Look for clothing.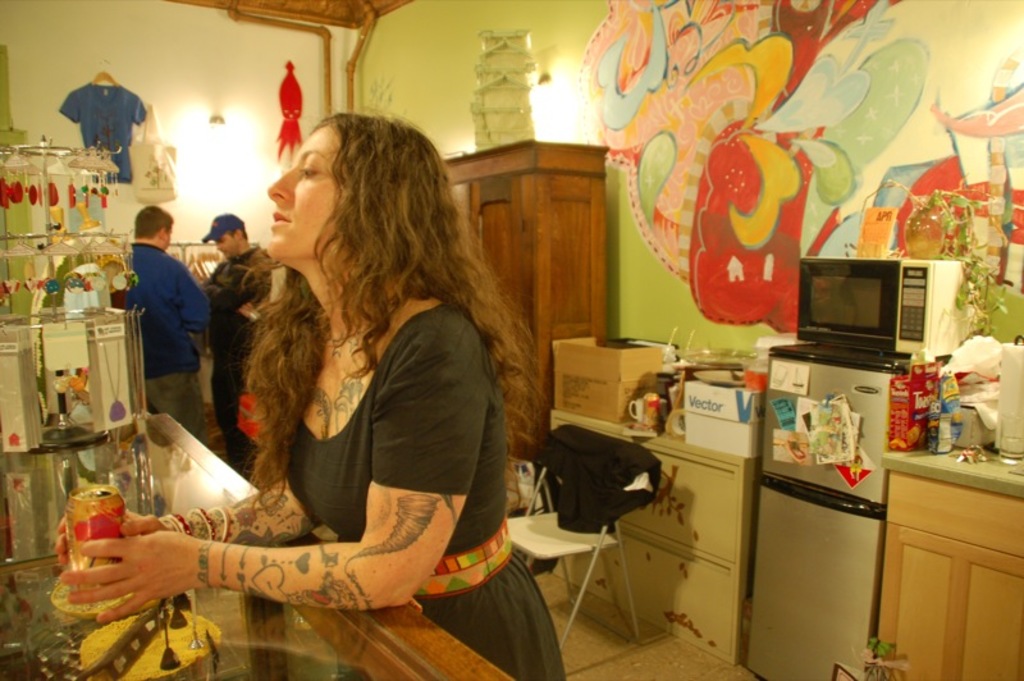
Found: box=[284, 297, 564, 680].
